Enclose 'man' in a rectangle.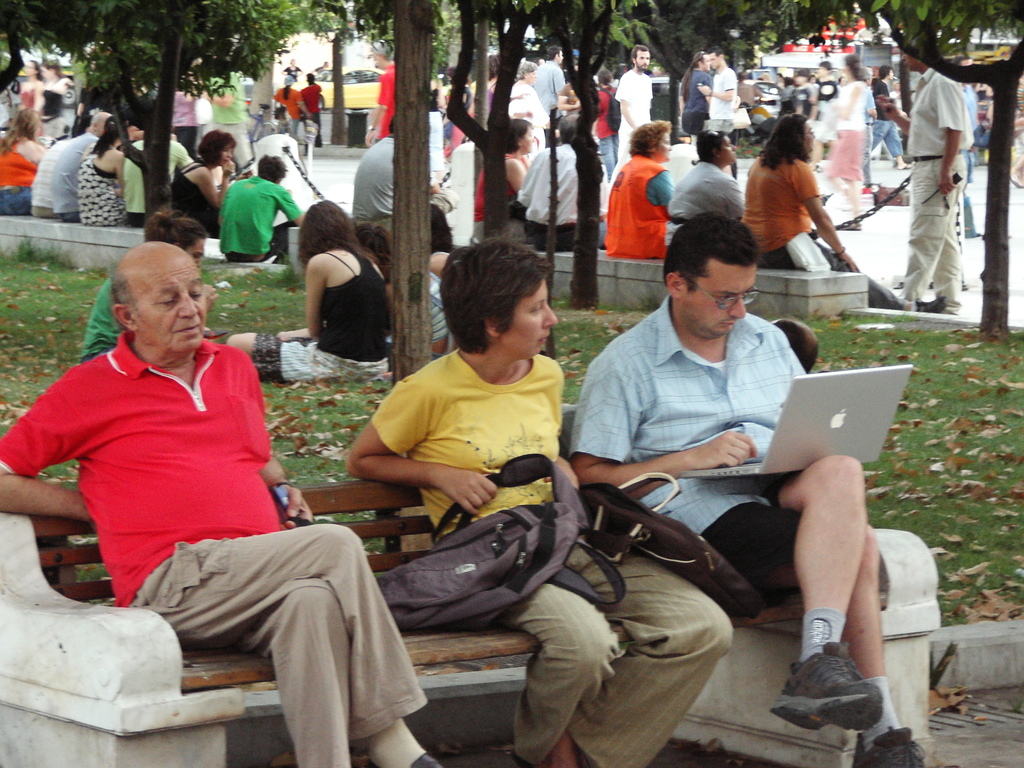
box(691, 45, 747, 135).
